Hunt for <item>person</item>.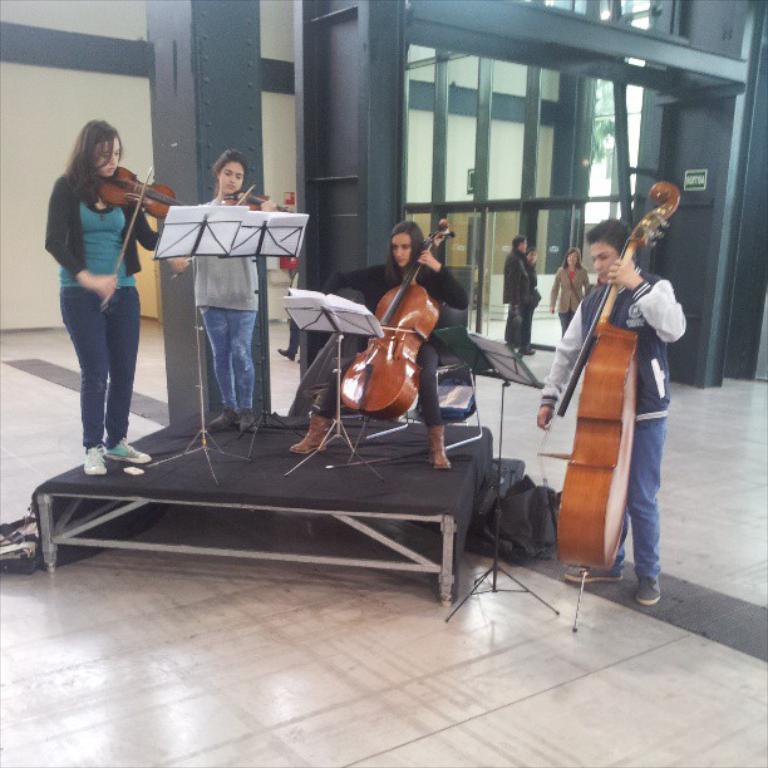
Hunted down at 167, 152, 287, 430.
